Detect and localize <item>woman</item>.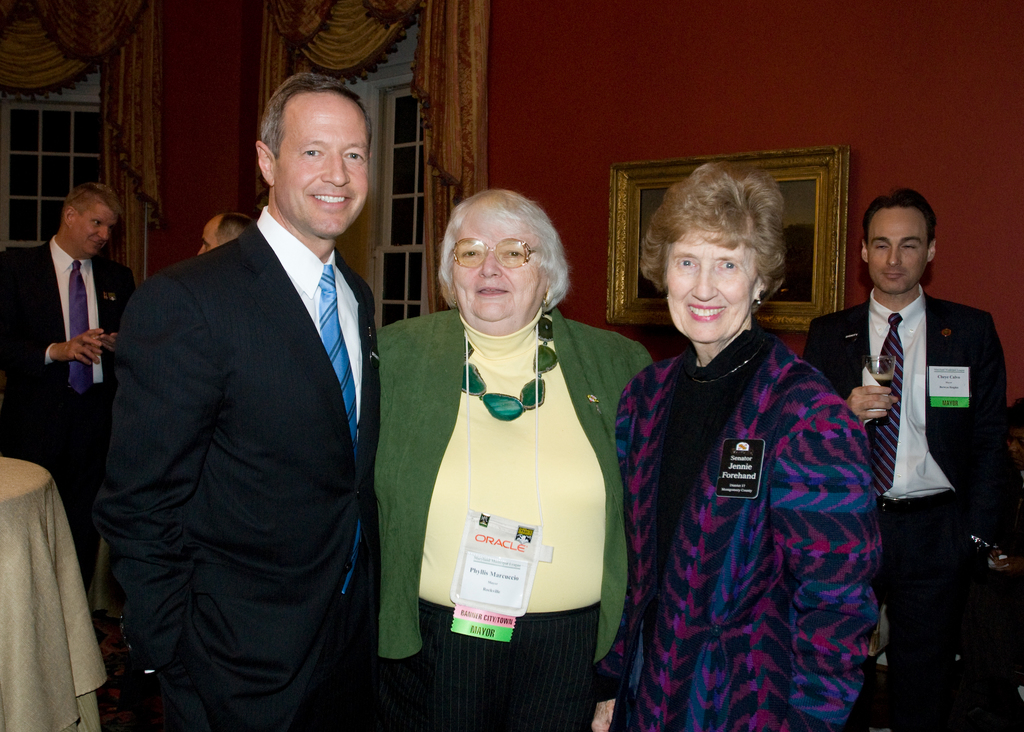
Localized at locate(387, 189, 648, 673).
